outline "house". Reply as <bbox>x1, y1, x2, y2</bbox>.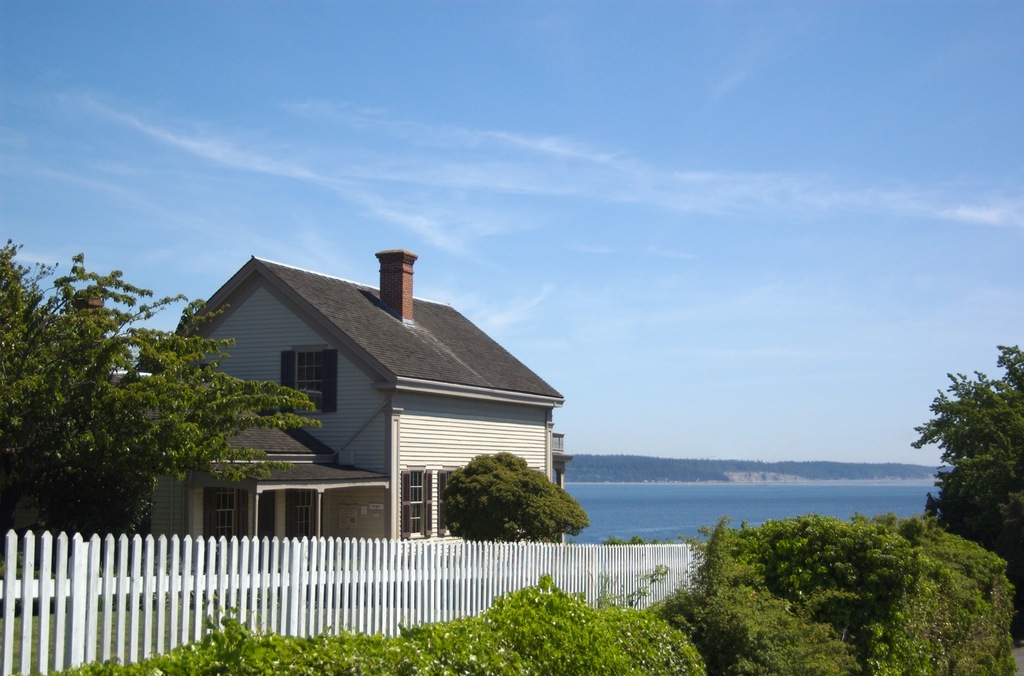
<bbox>104, 250, 573, 574</bbox>.
